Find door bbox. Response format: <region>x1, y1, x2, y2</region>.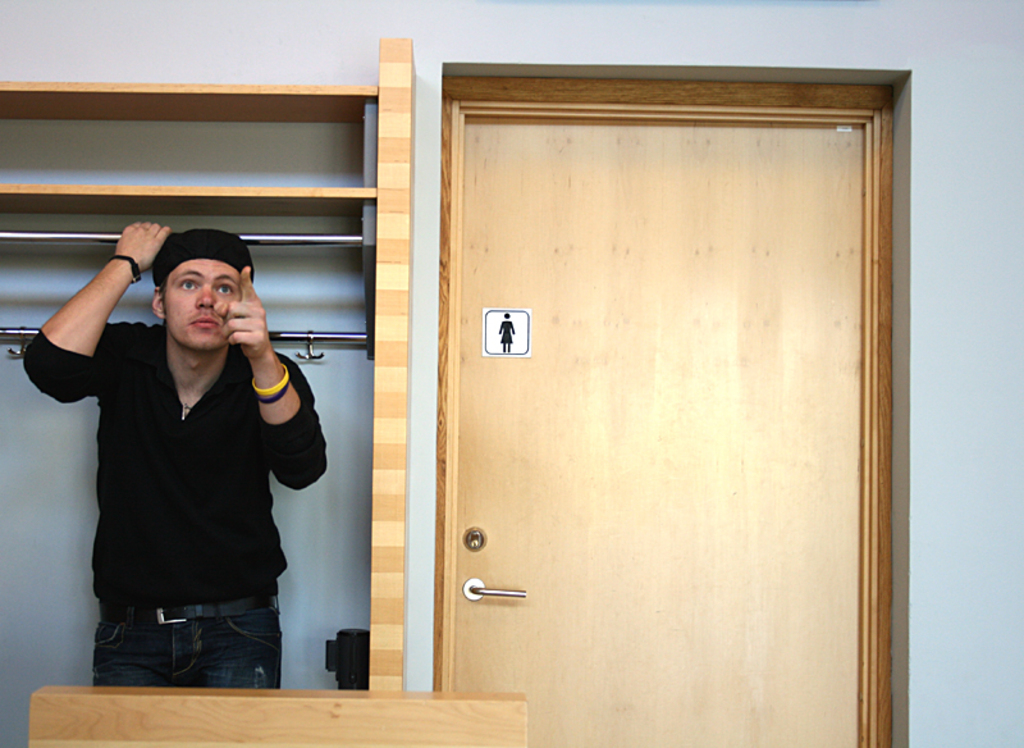
<region>458, 117, 861, 747</region>.
